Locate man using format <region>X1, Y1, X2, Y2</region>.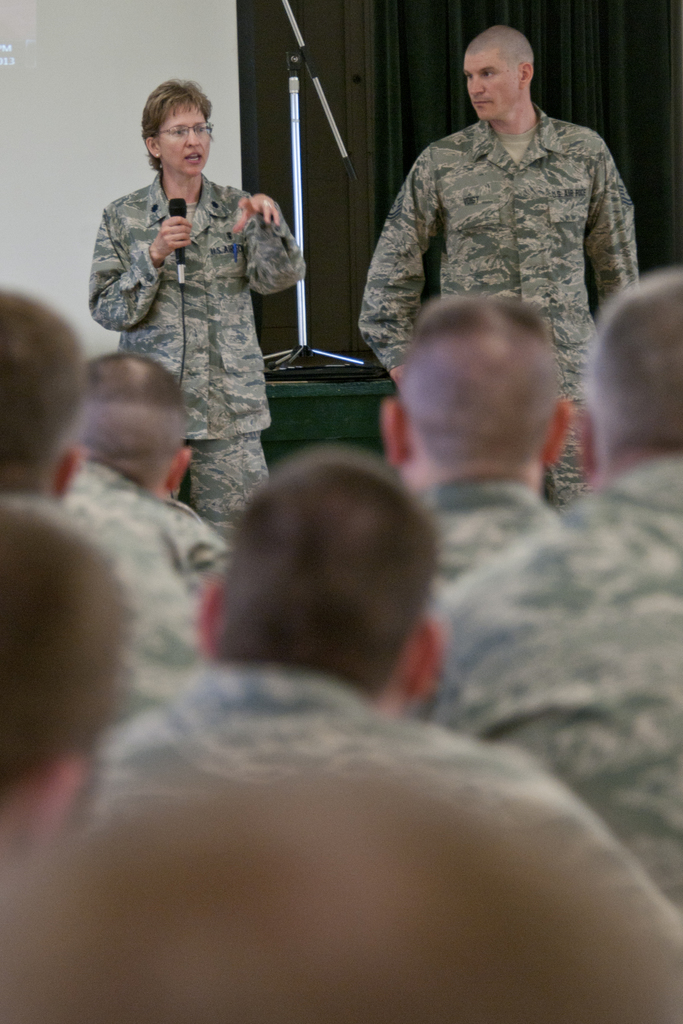
<region>0, 507, 129, 901</region>.
